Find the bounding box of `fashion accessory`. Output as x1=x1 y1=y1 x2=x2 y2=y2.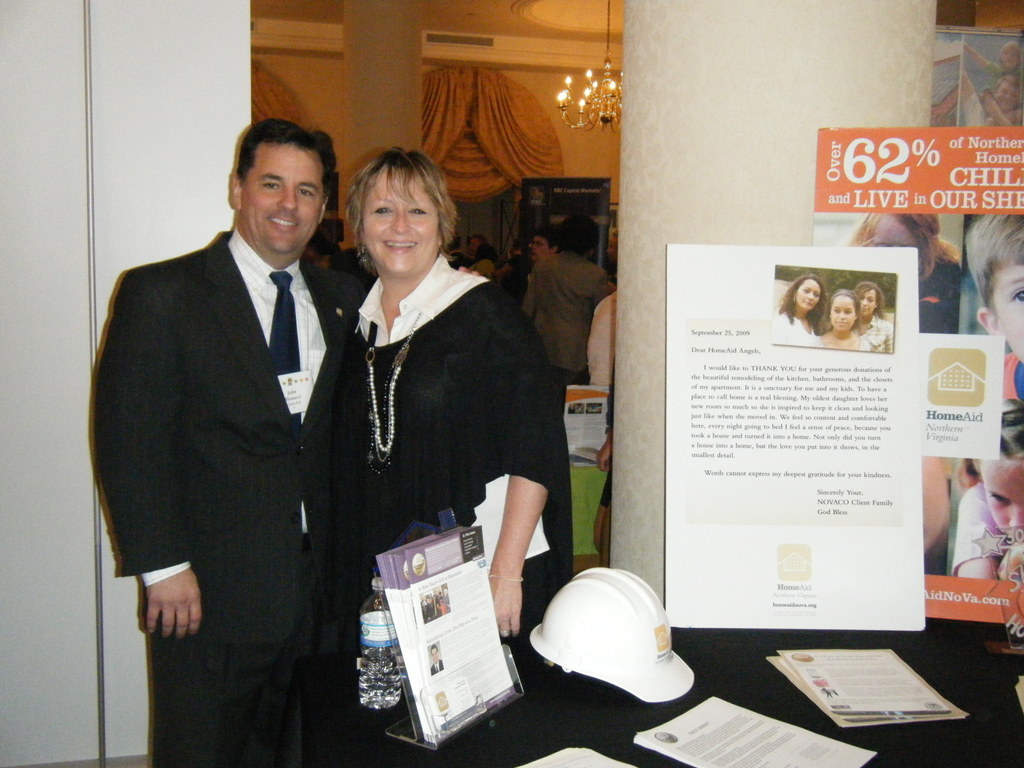
x1=485 y1=573 x2=521 y2=585.
